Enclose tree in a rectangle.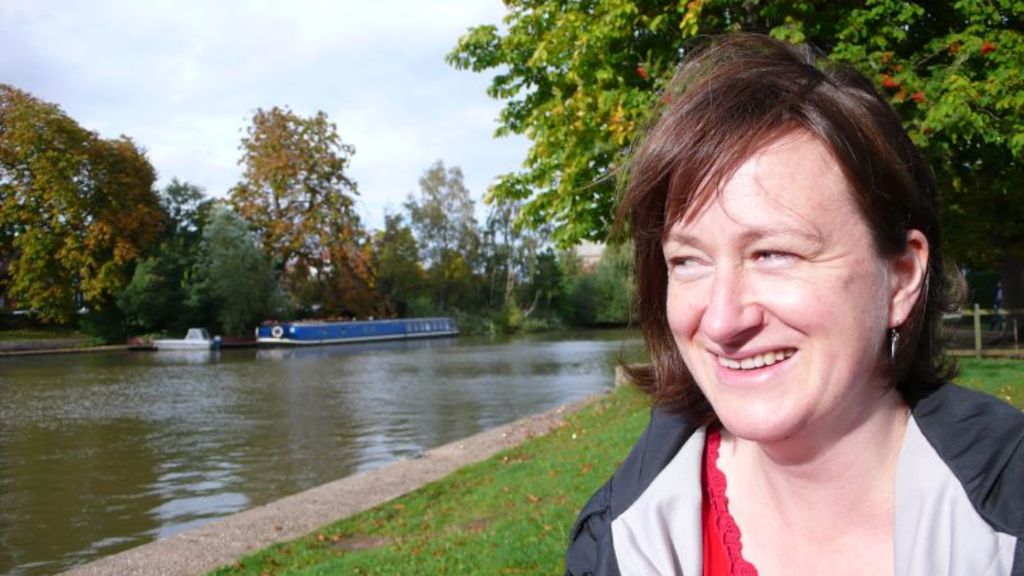
crop(365, 224, 442, 333).
